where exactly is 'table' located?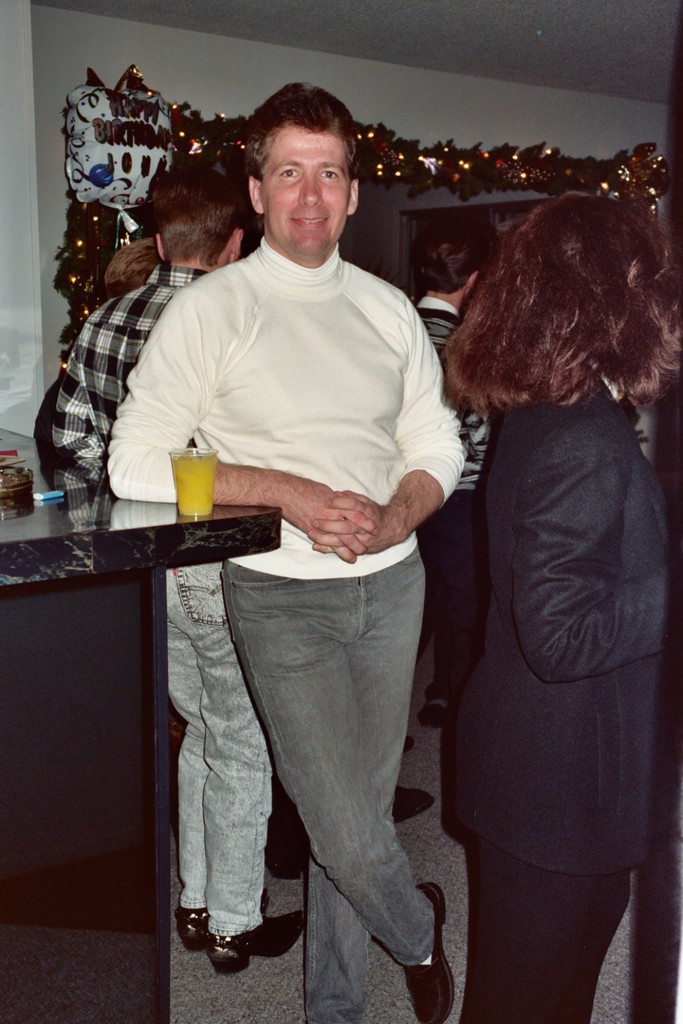
Its bounding box is BBox(3, 467, 234, 977).
